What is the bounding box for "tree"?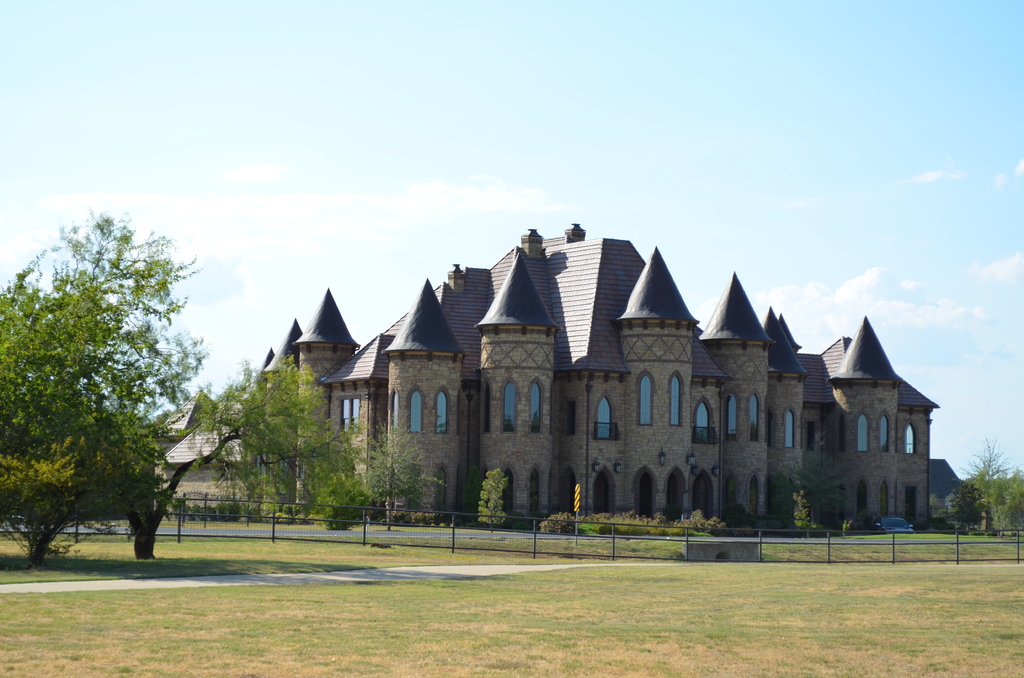
{"left": 239, "top": 349, "right": 307, "bottom": 528}.
